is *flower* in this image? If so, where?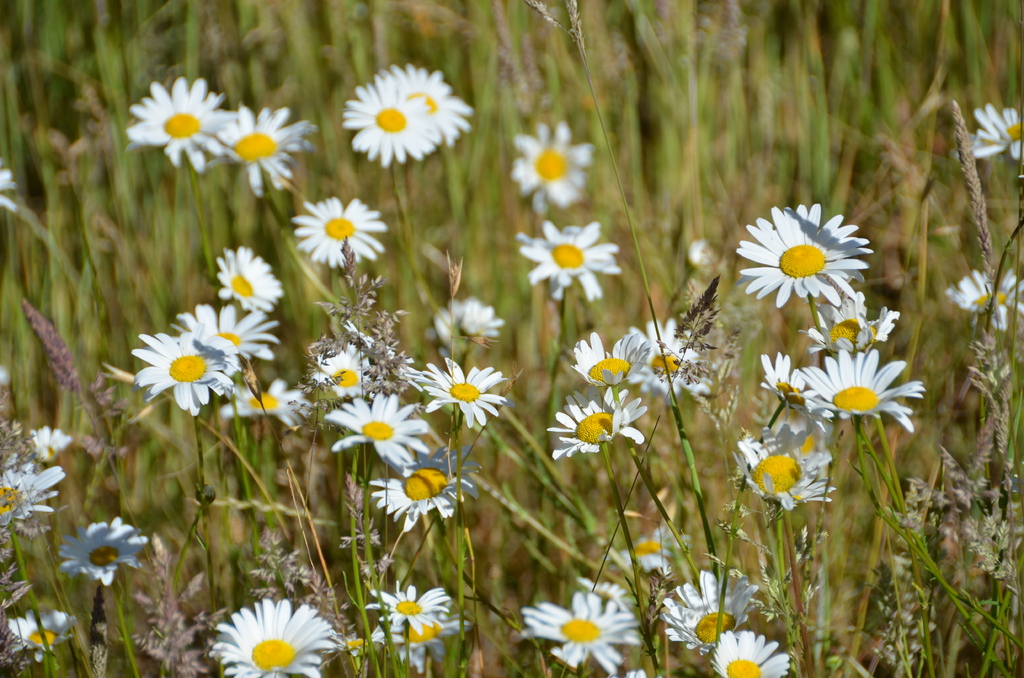
Yes, at (x1=422, y1=295, x2=509, y2=362).
